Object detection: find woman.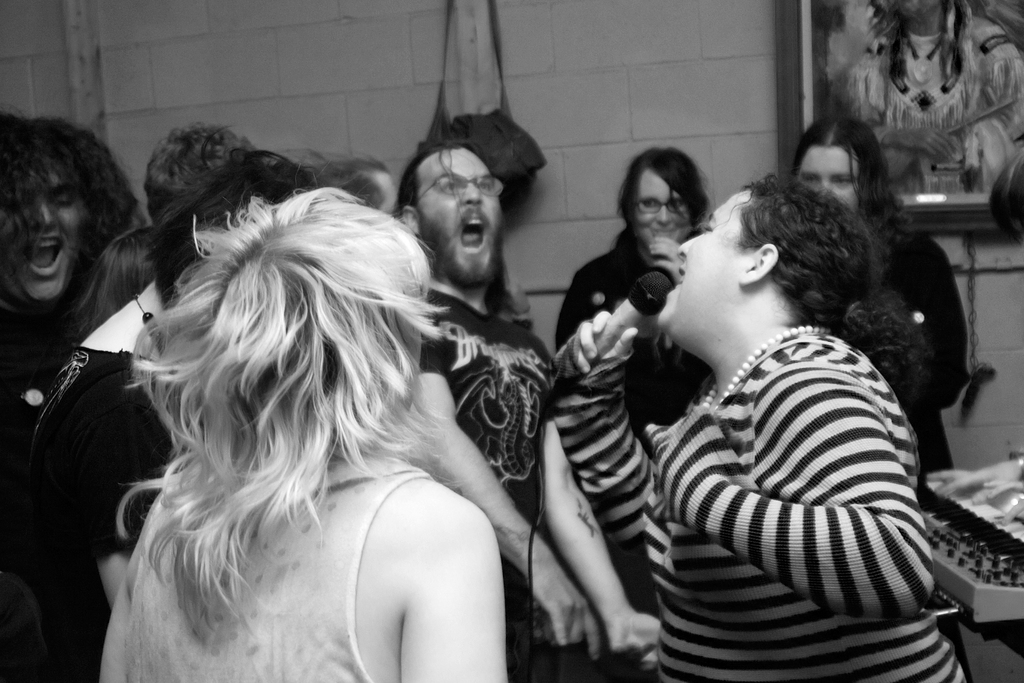
select_region(796, 106, 970, 488).
